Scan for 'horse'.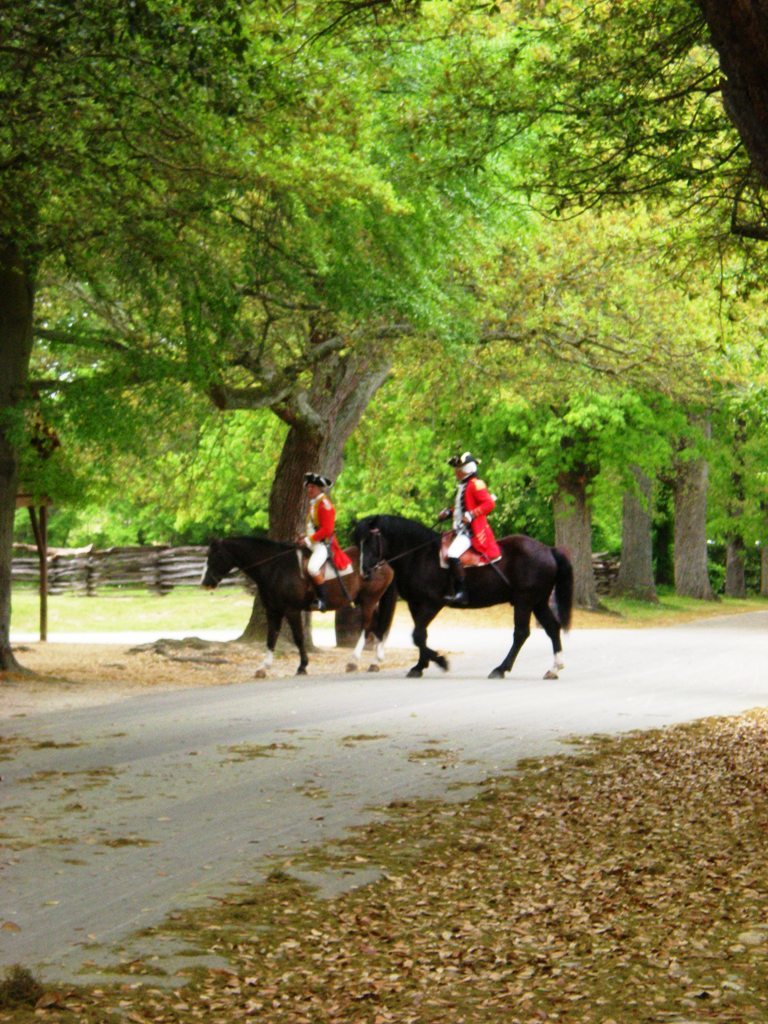
Scan result: x1=193 y1=532 x2=397 y2=682.
